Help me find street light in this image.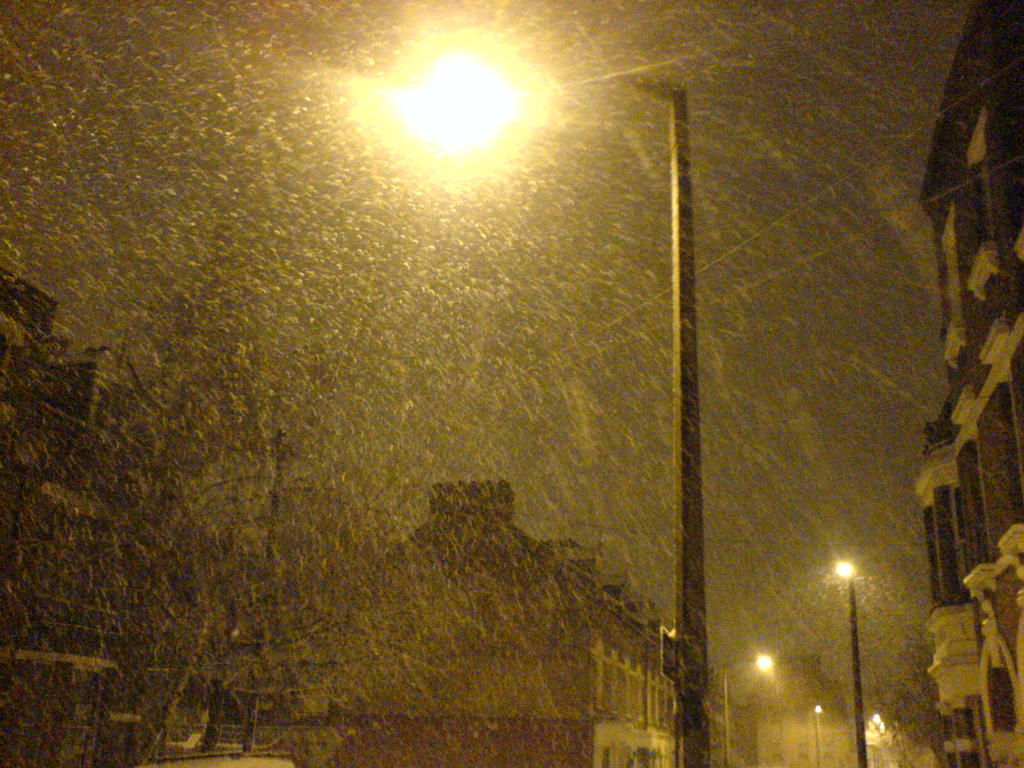
Found it: BBox(809, 700, 826, 764).
